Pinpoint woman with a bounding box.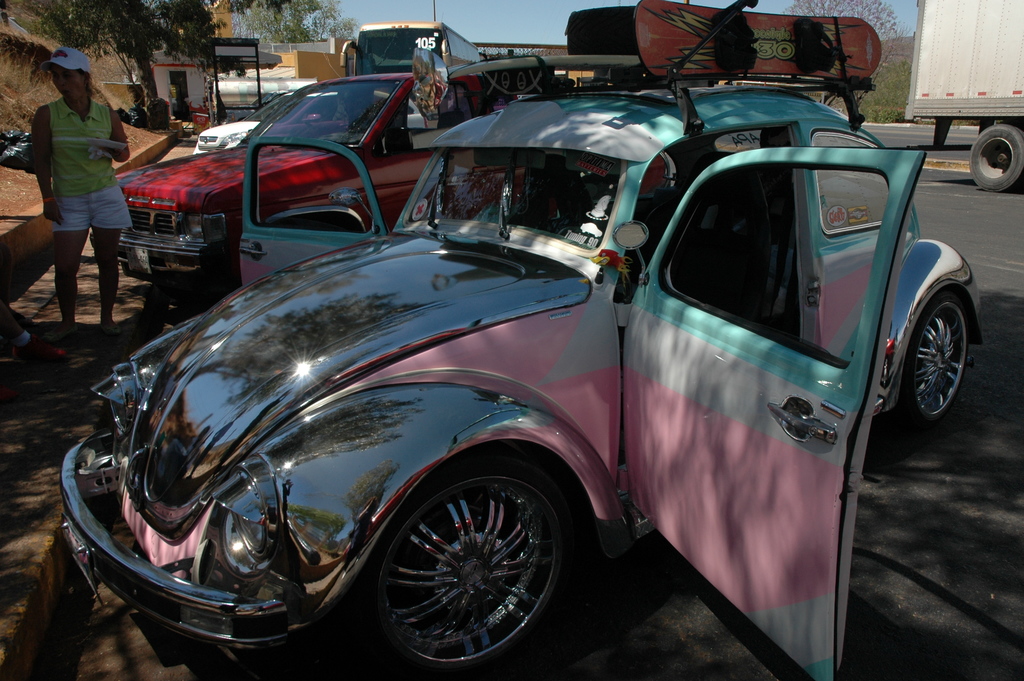
locate(17, 49, 138, 324).
